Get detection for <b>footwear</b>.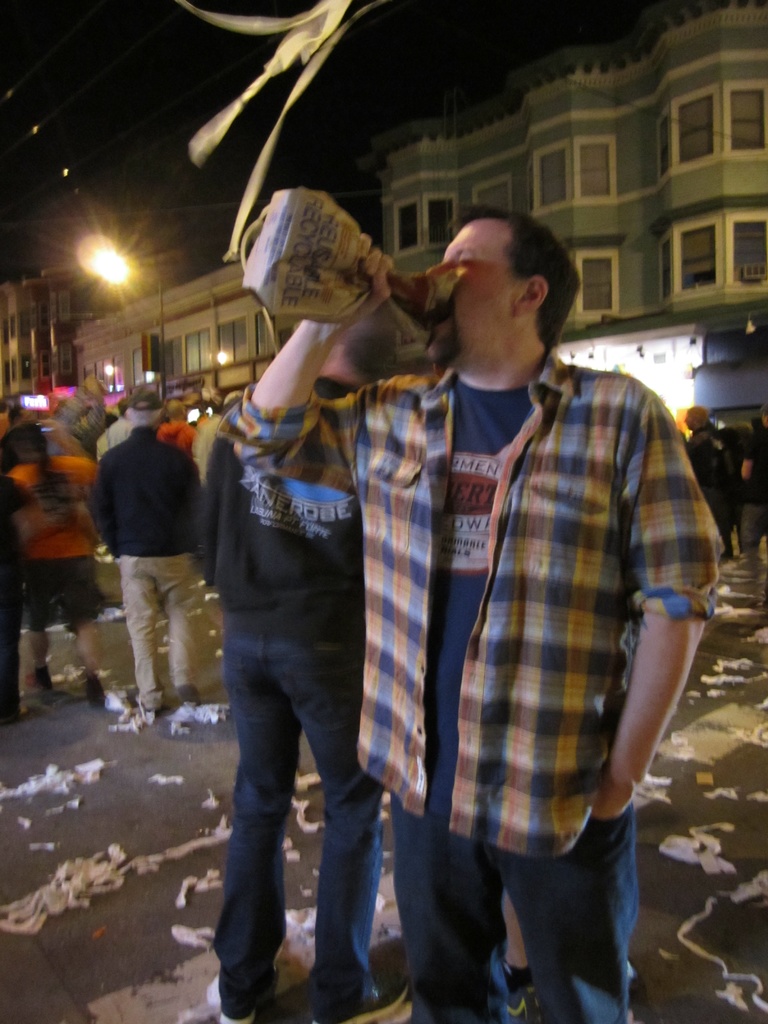
Detection: locate(307, 966, 412, 1023).
